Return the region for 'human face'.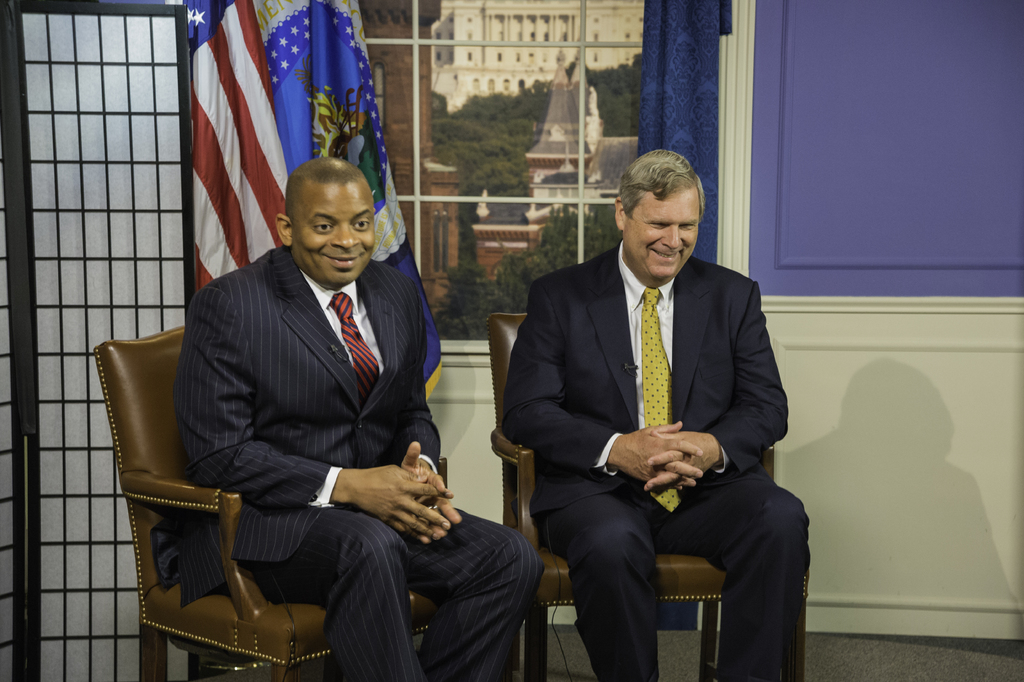
x1=294, y1=183, x2=376, y2=278.
